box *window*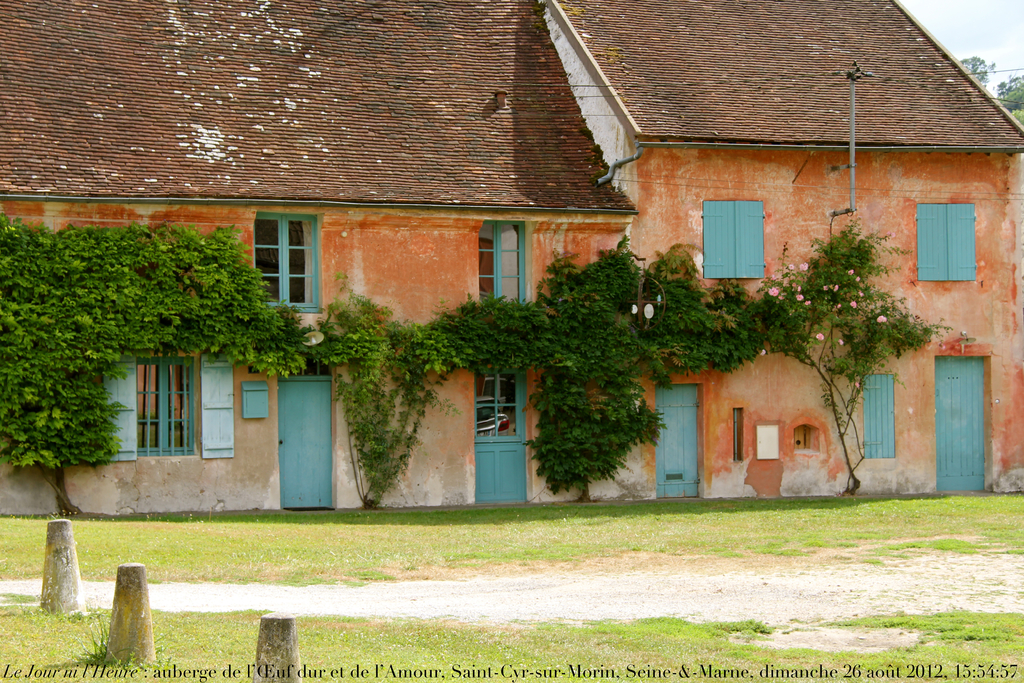
detection(911, 204, 977, 279)
